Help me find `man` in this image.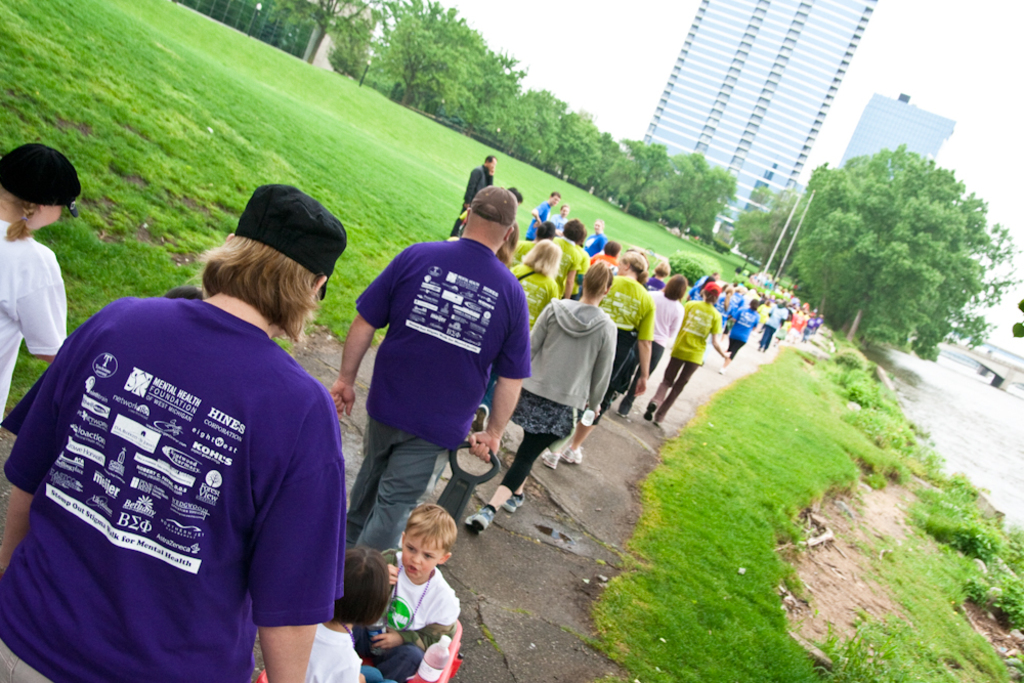
Found it: 323,185,529,557.
